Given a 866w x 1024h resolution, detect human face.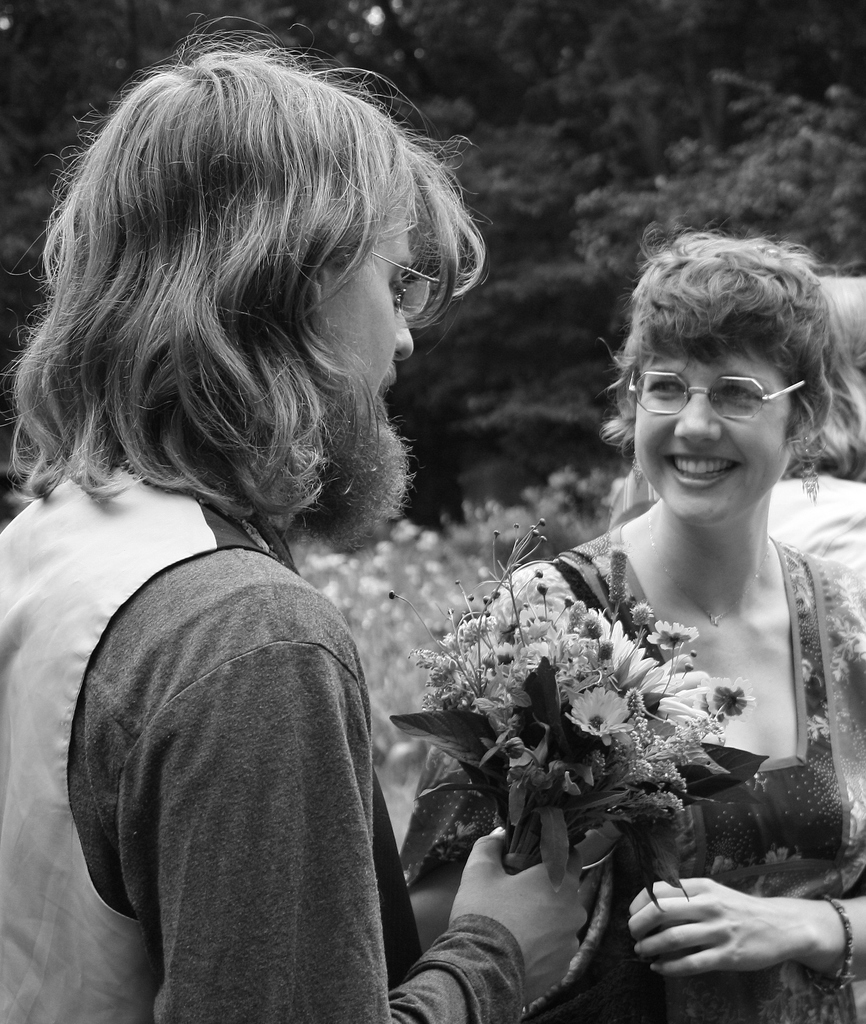
l=314, t=205, r=422, b=413.
